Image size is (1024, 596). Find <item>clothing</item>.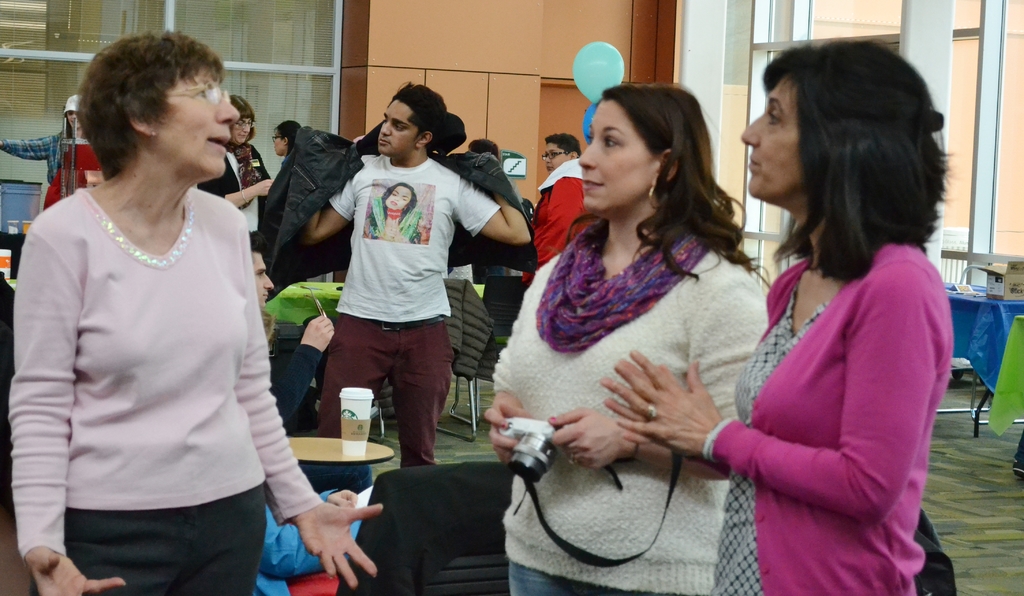
495 213 765 595.
